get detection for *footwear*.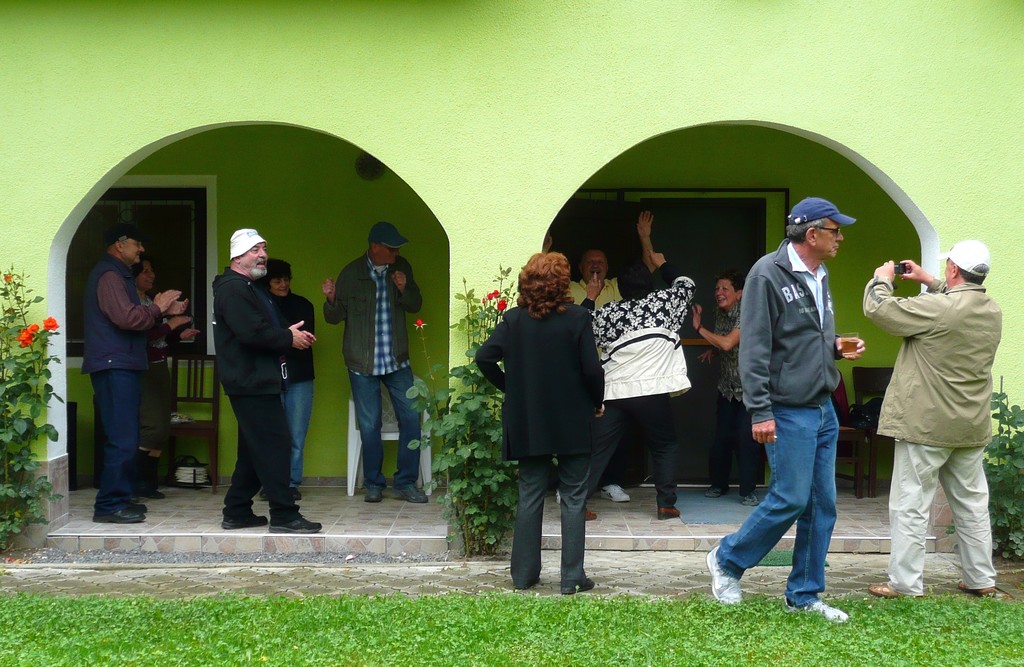
Detection: (left=394, top=488, right=426, bottom=504).
